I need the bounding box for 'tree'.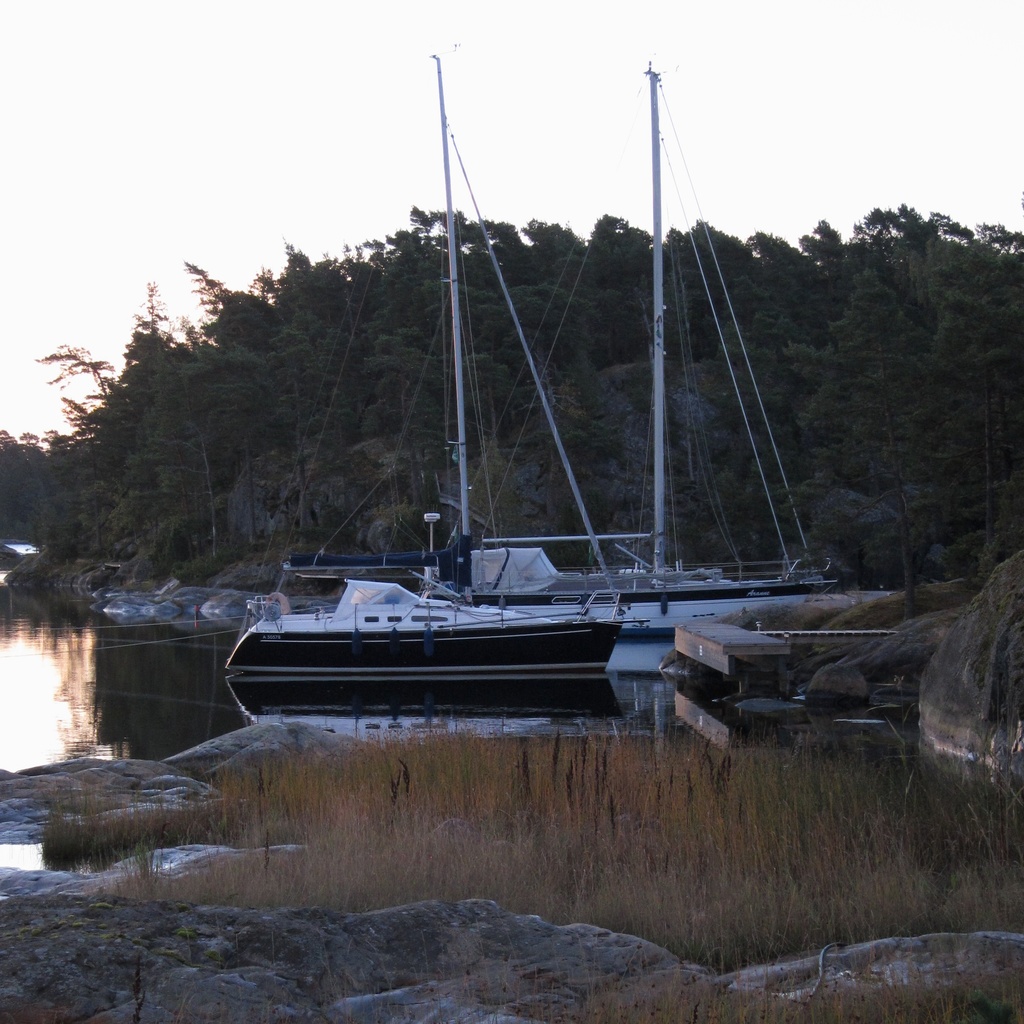
Here it is: rect(127, 287, 211, 409).
